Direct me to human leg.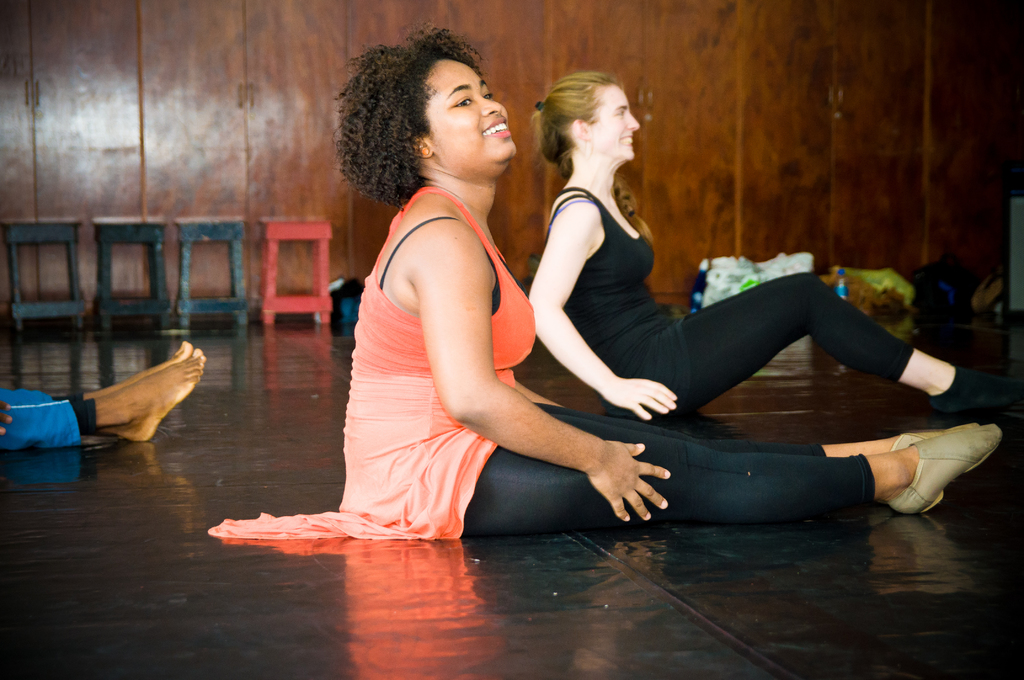
Direction: rect(609, 275, 1023, 414).
